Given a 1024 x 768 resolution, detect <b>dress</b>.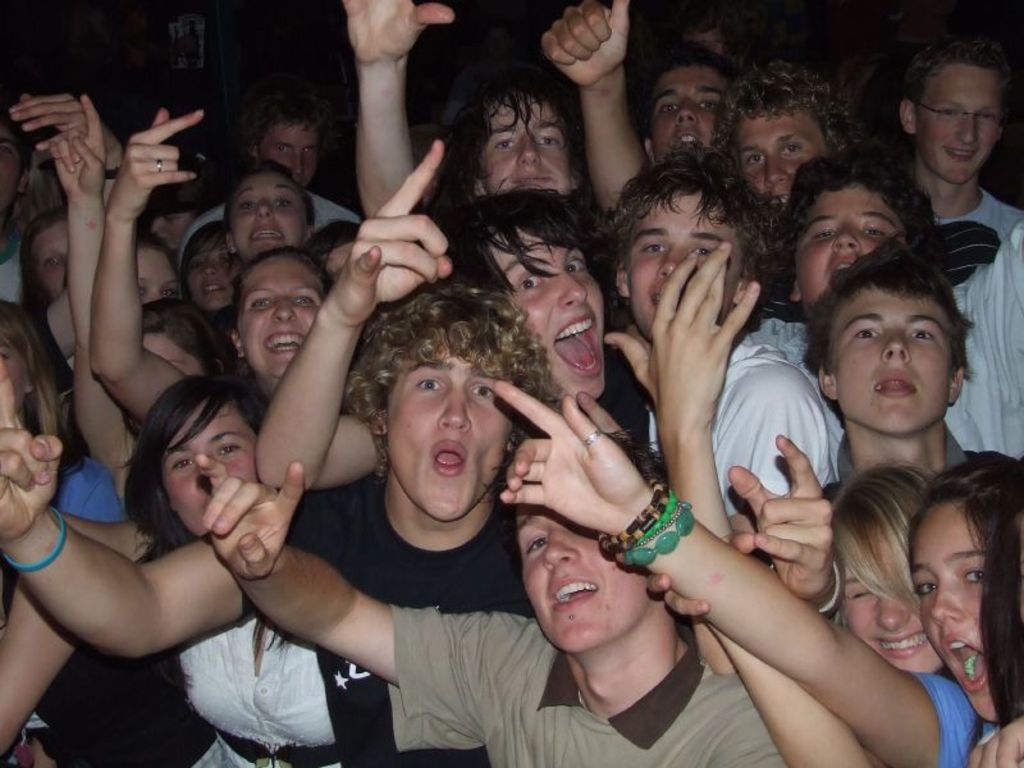
l=180, t=618, r=339, b=767.
